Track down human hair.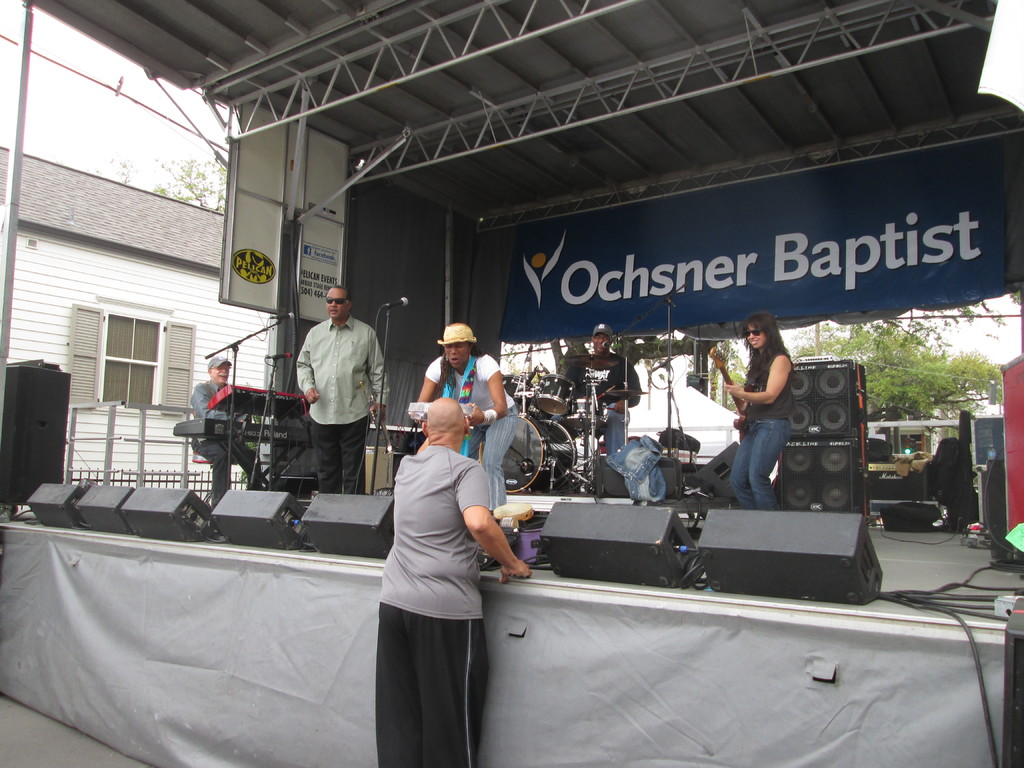
Tracked to box=[429, 343, 487, 399].
